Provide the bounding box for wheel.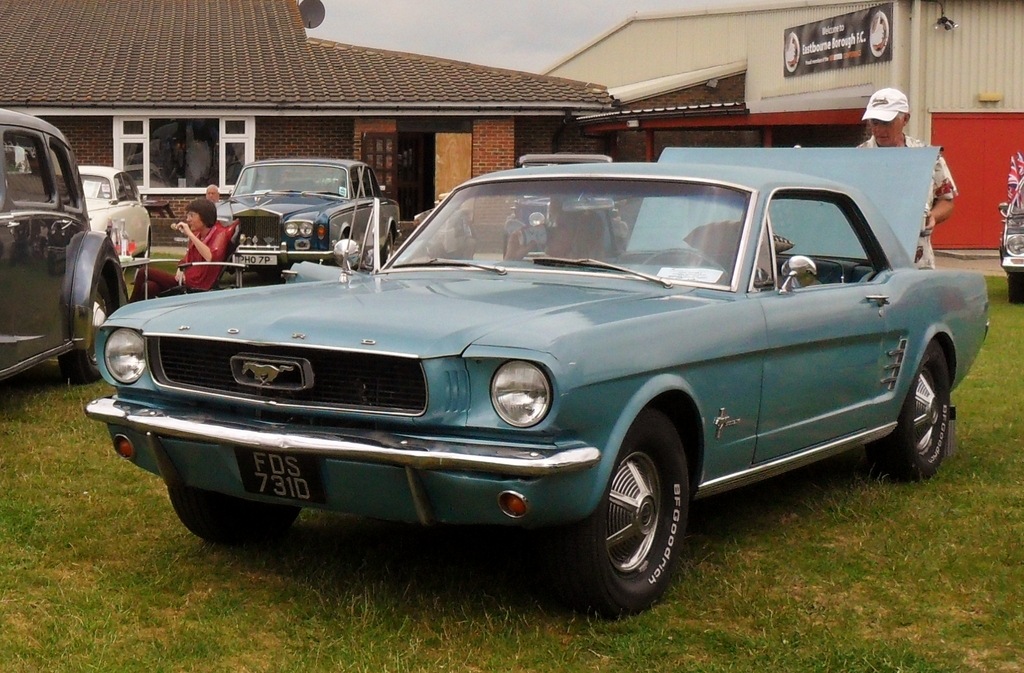
BBox(640, 243, 744, 281).
